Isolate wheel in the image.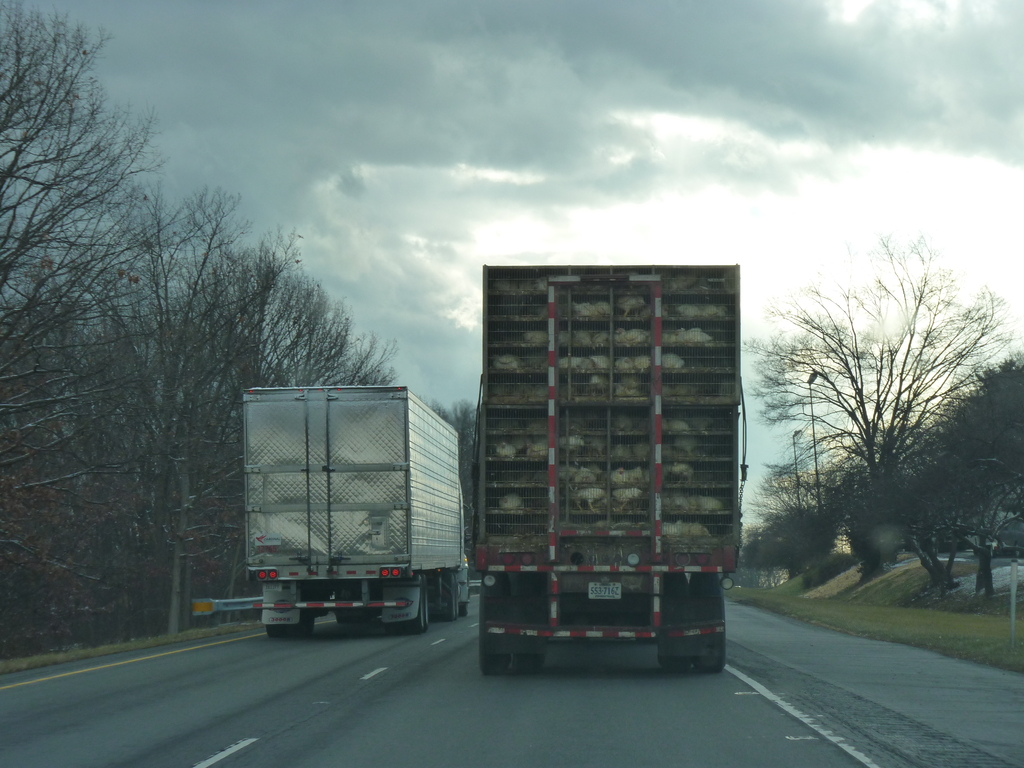
Isolated region: bbox(385, 580, 438, 637).
